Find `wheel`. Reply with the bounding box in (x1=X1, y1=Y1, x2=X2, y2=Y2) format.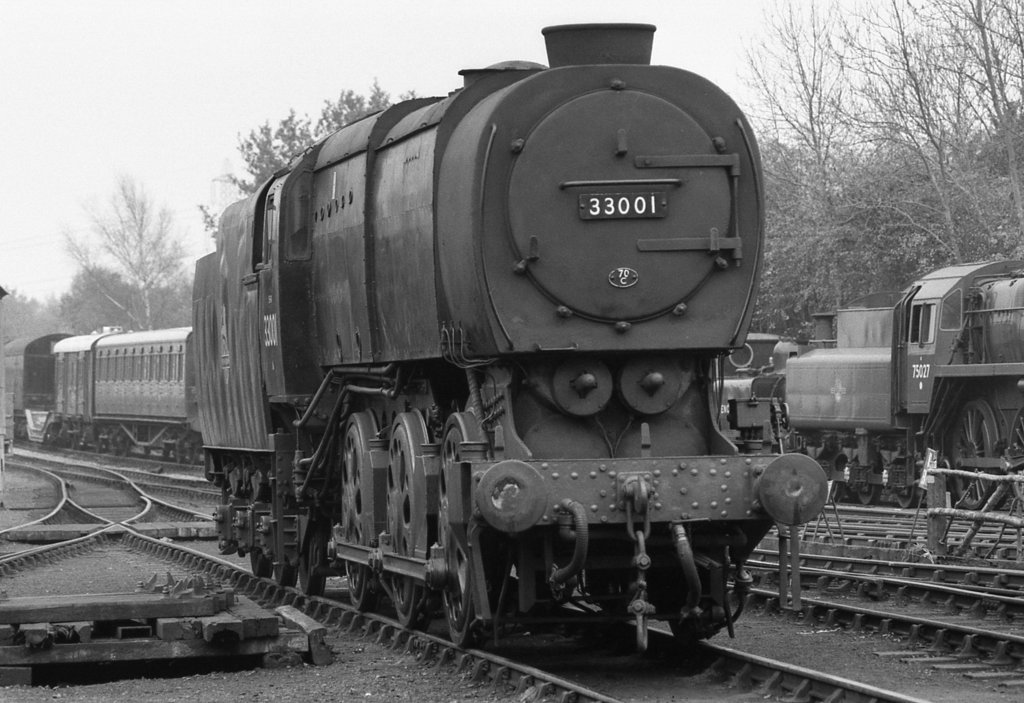
(x1=295, y1=532, x2=330, y2=594).
